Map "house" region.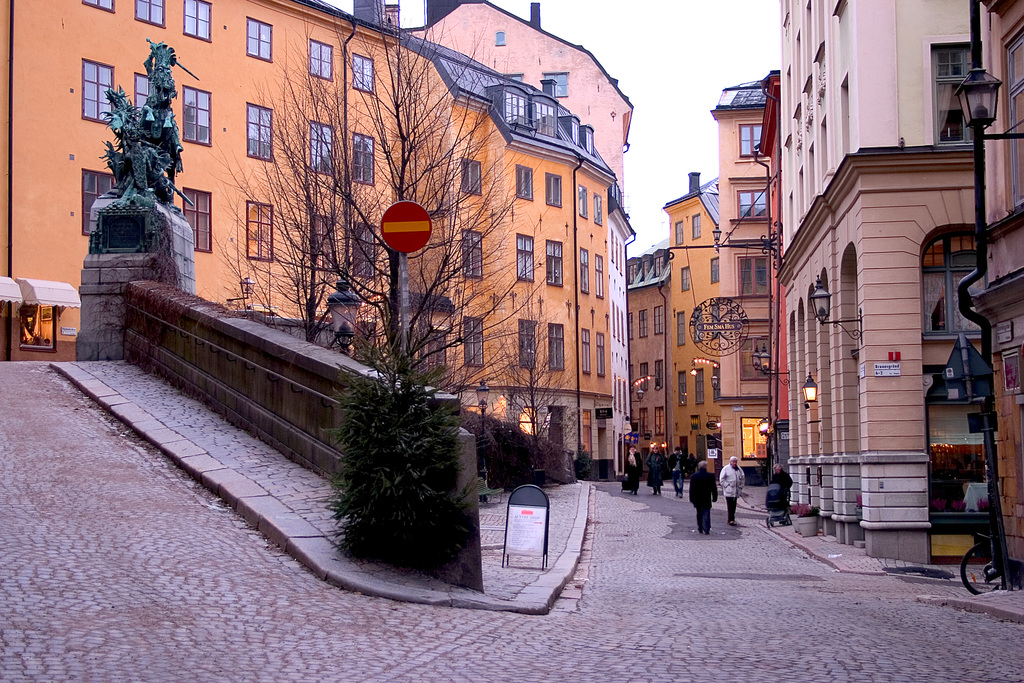
Mapped to {"x1": 660, "y1": 165, "x2": 725, "y2": 478}.
